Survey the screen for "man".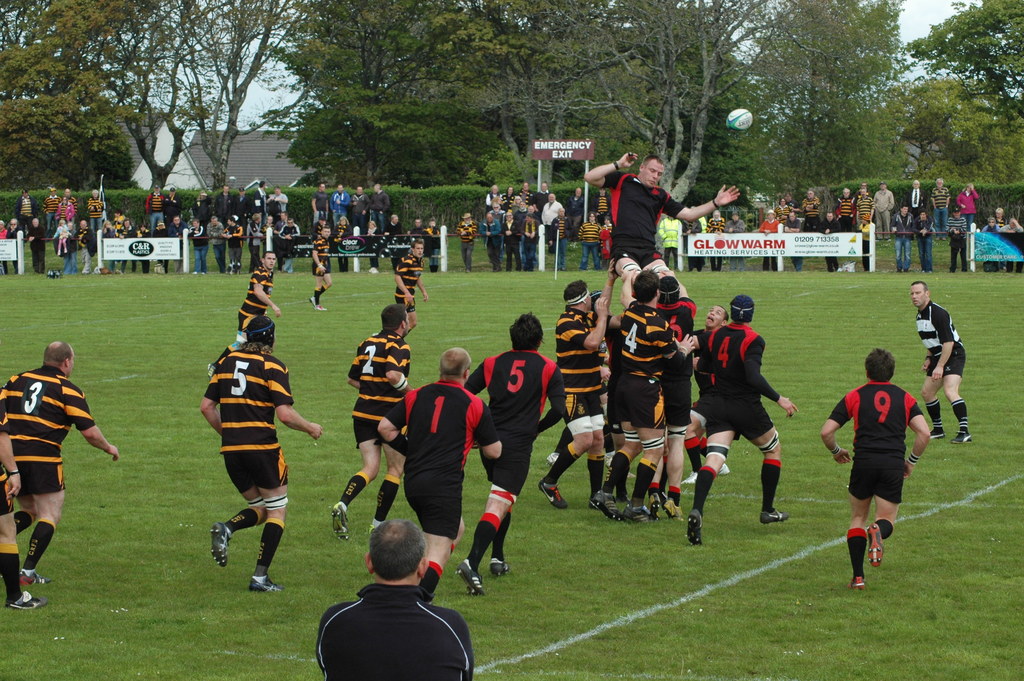
Survey found: 380, 347, 499, 604.
